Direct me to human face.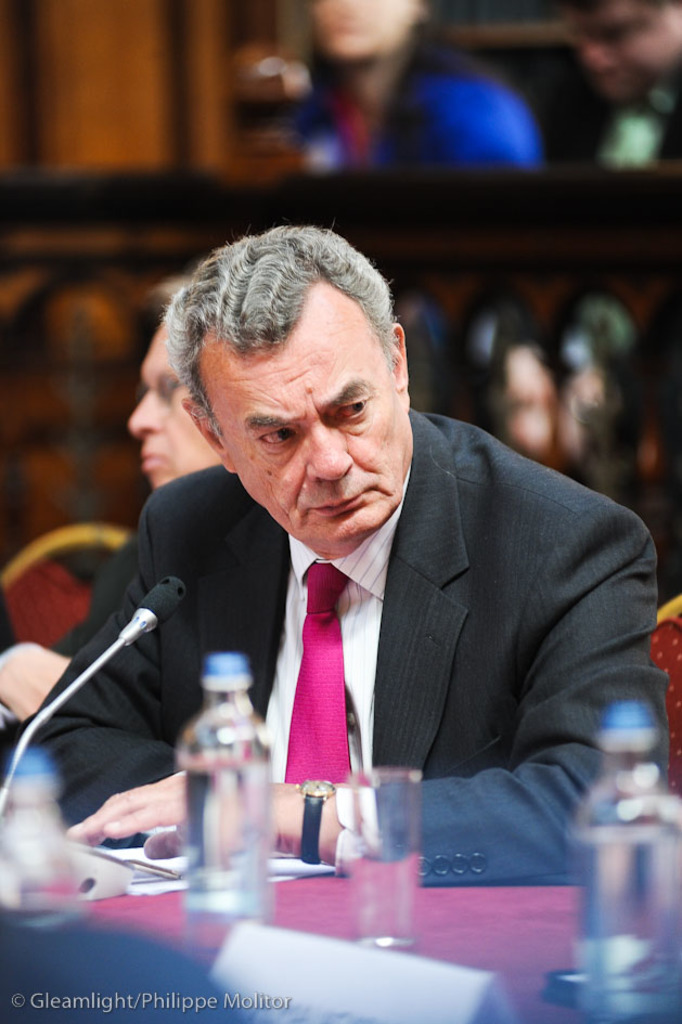
Direction: 125,334,222,487.
